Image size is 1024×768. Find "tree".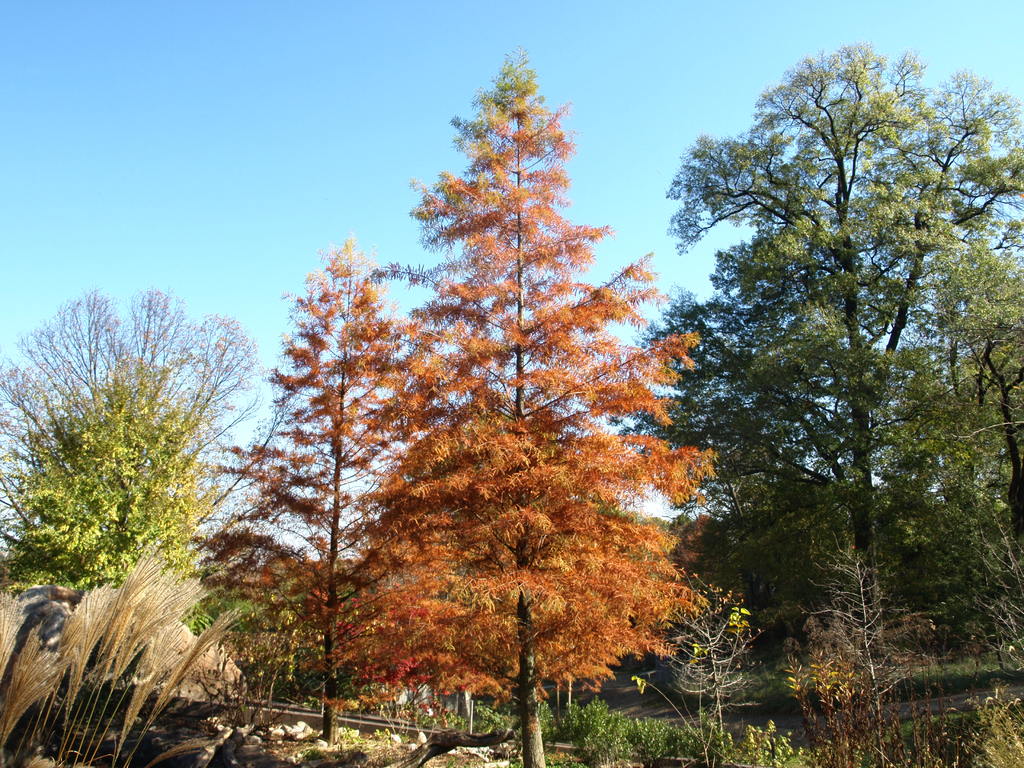
195, 252, 453, 742.
